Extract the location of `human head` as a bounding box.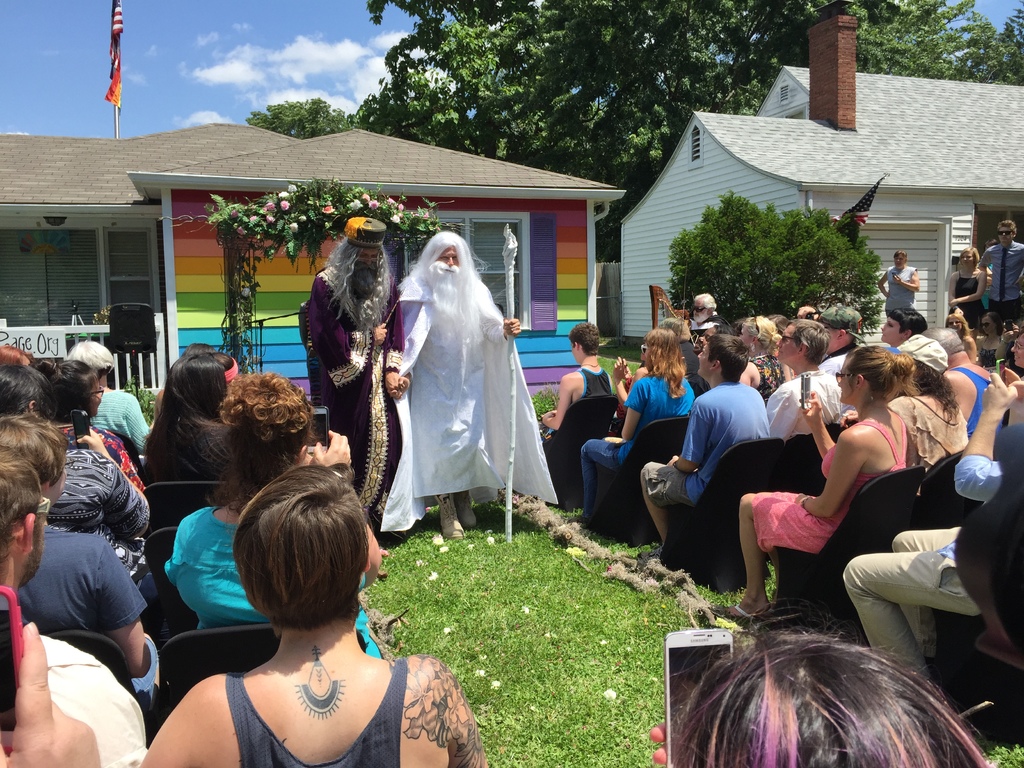
locate(348, 225, 385, 284).
